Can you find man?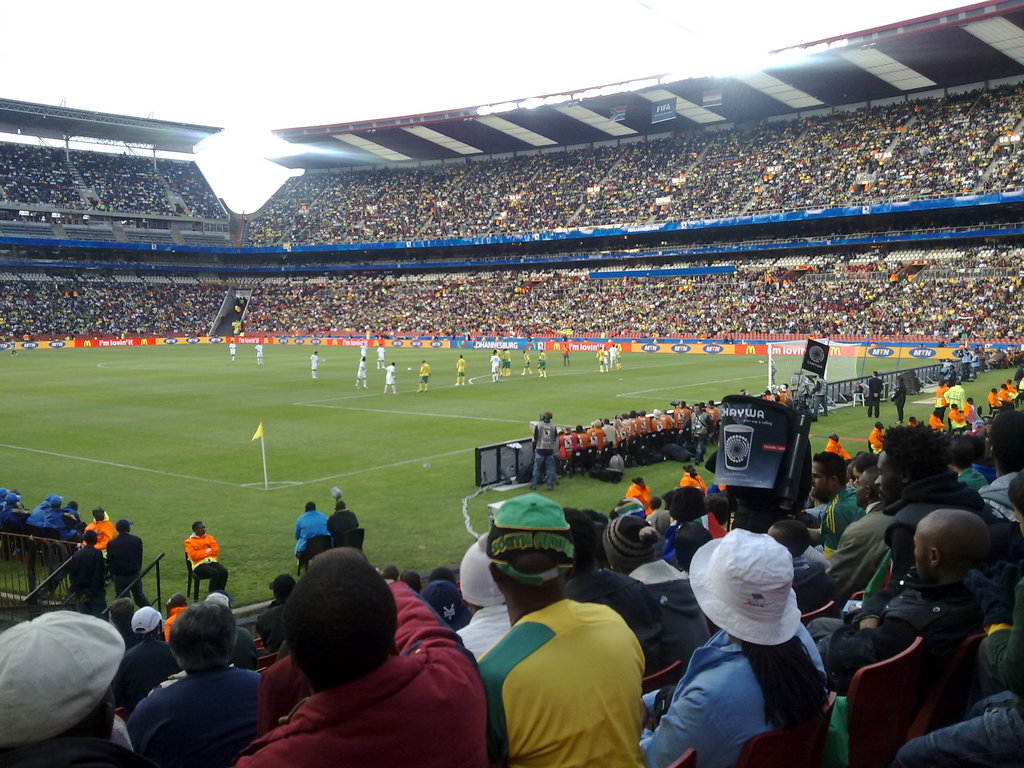
Yes, bounding box: pyautogui.locateOnScreen(308, 350, 320, 379).
